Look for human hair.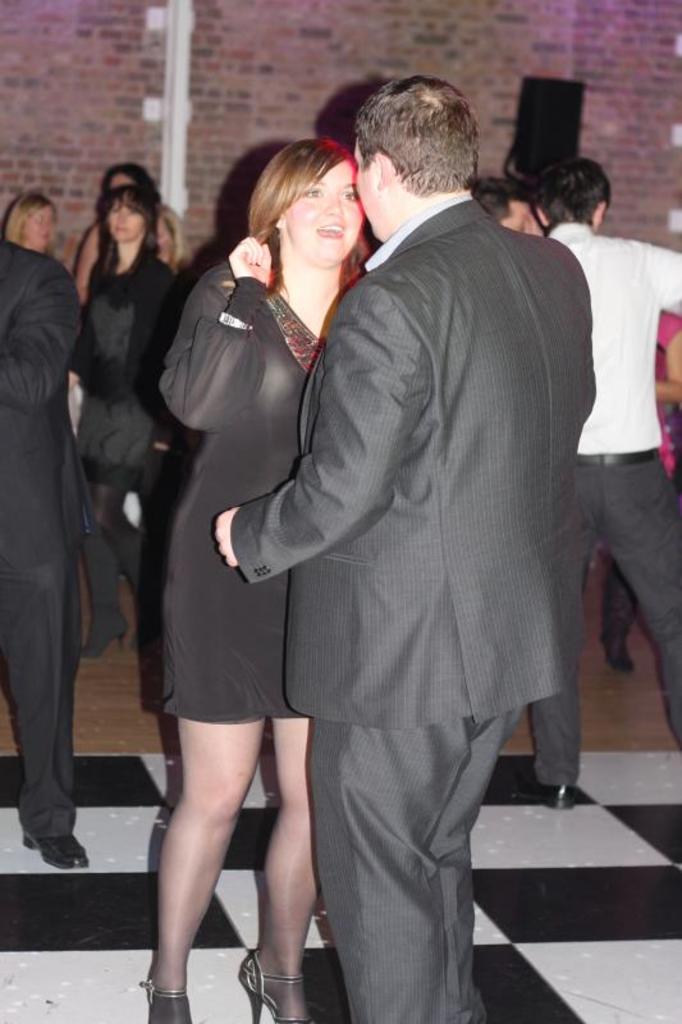
Found: box=[248, 122, 372, 268].
